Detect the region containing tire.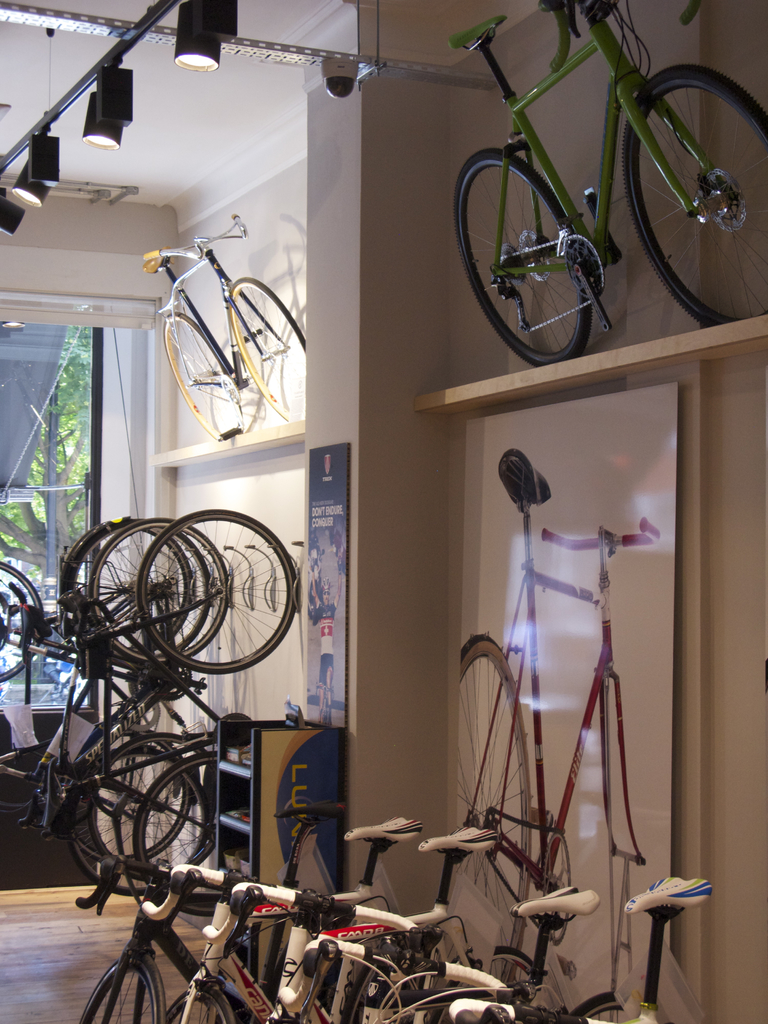
(0,552,49,673).
